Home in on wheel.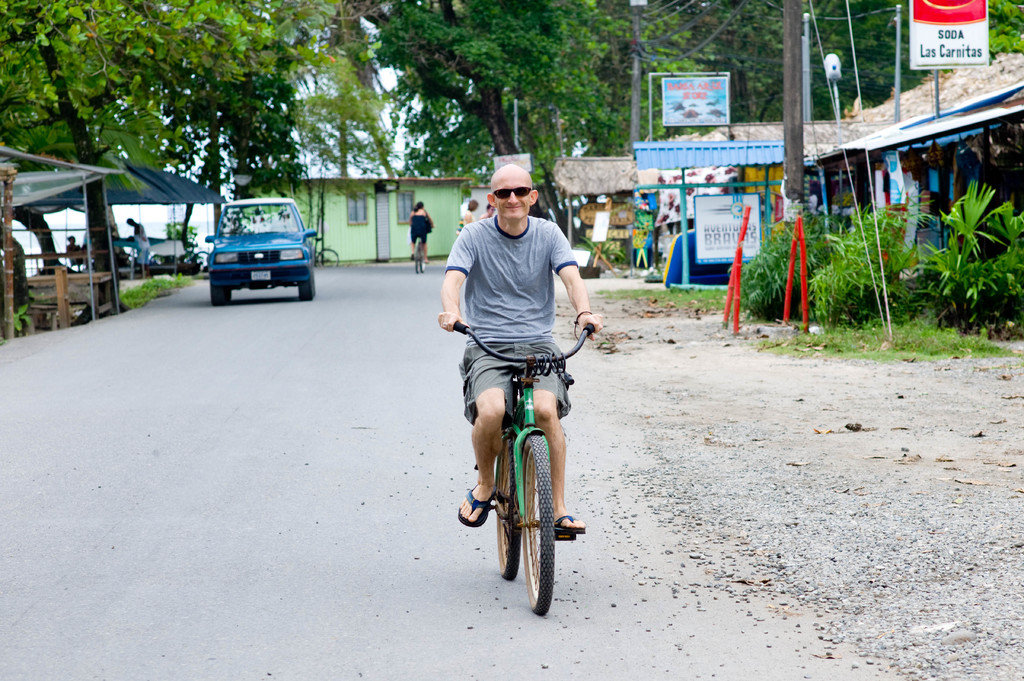
Homed in at [x1=524, y1=433, x2=560, y2=616].
